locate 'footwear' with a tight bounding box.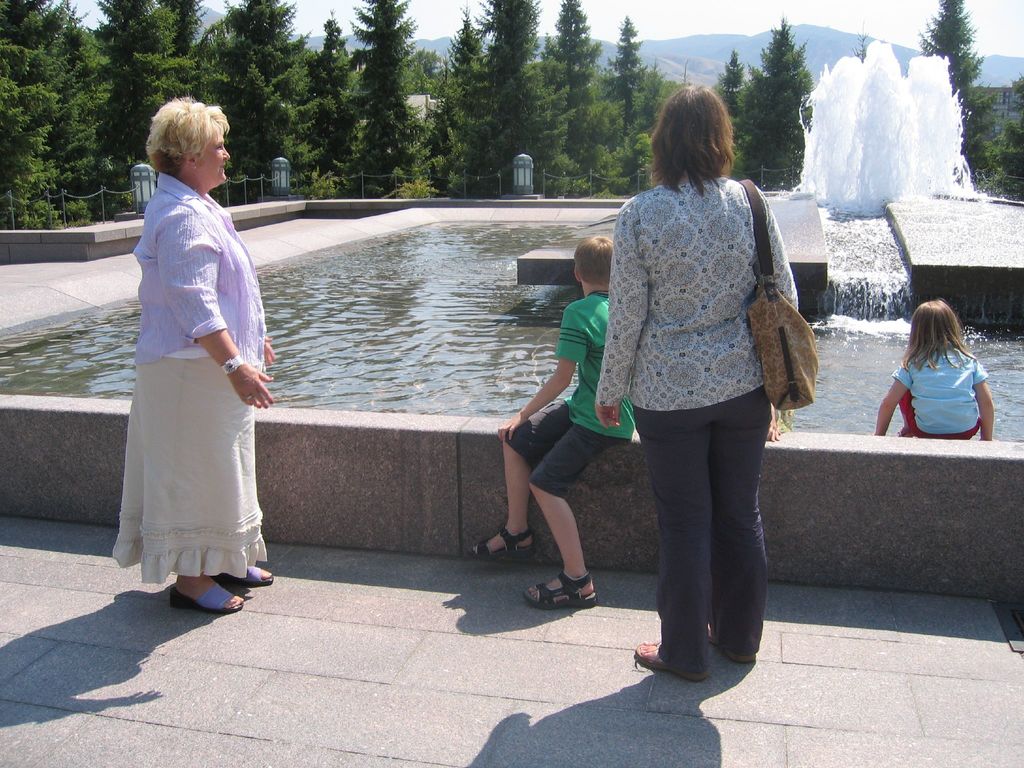
detection(527, 572, 600, 611).
